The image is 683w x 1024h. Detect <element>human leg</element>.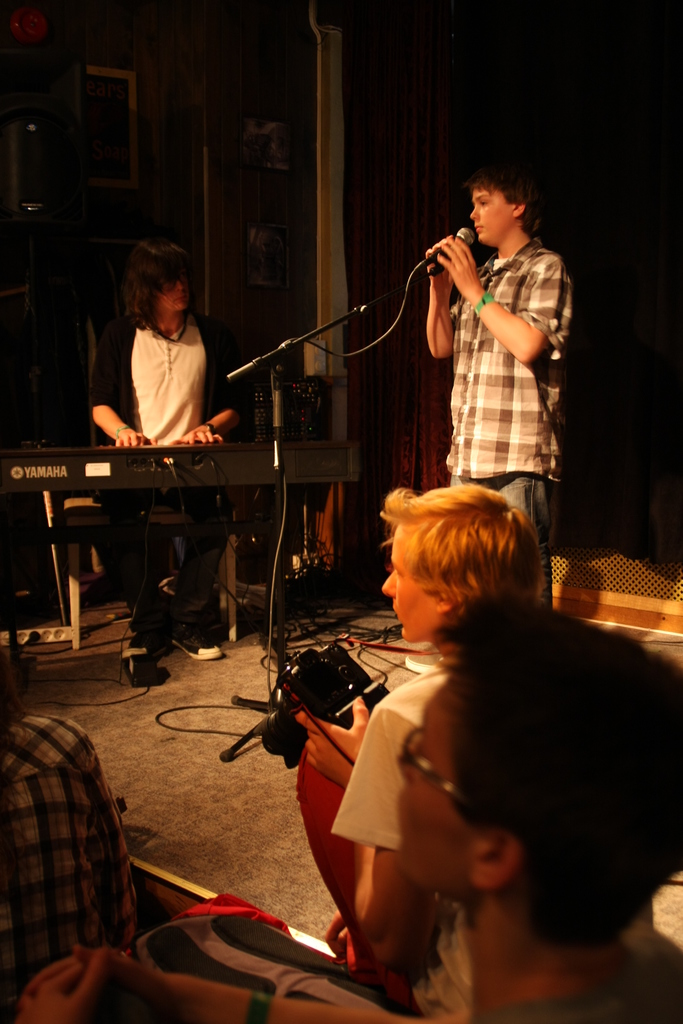
Detection: (x1=488, y1=468, x2=556, y2=616).
